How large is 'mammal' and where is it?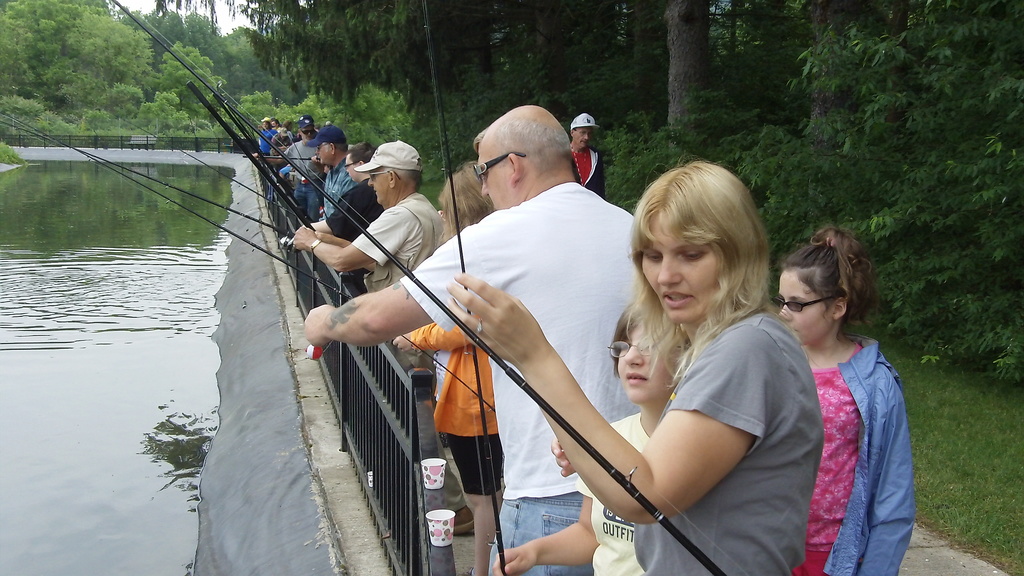
Bounding box: pyautogui.locateOnScreen(257, 118, 274, 159).
